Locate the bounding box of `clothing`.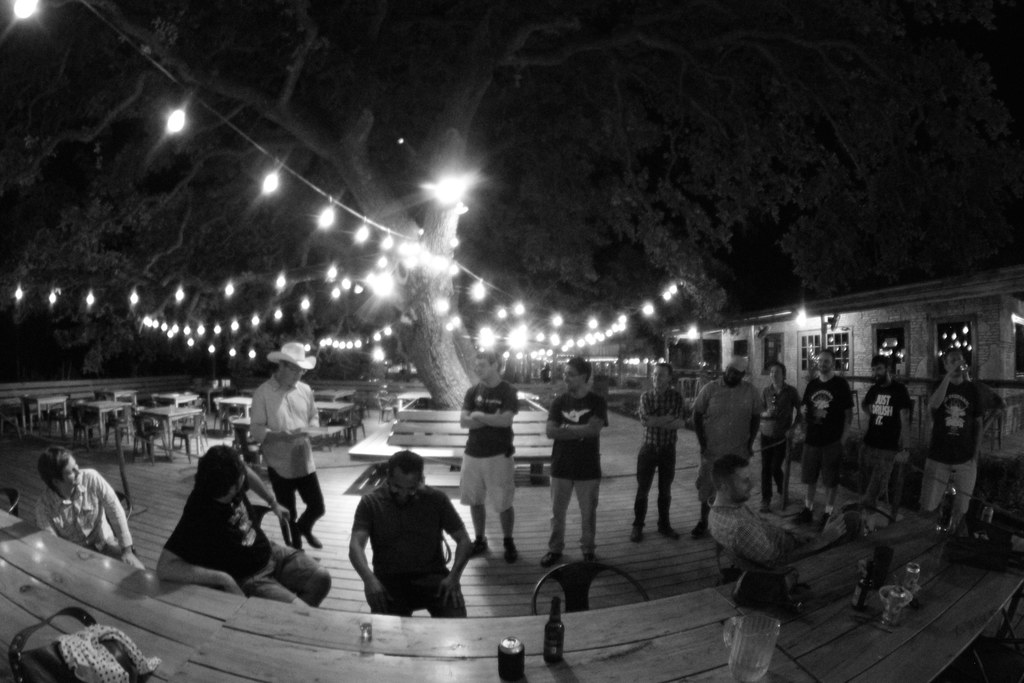
Bounding box: bbox(40, 466, 136, 553).
